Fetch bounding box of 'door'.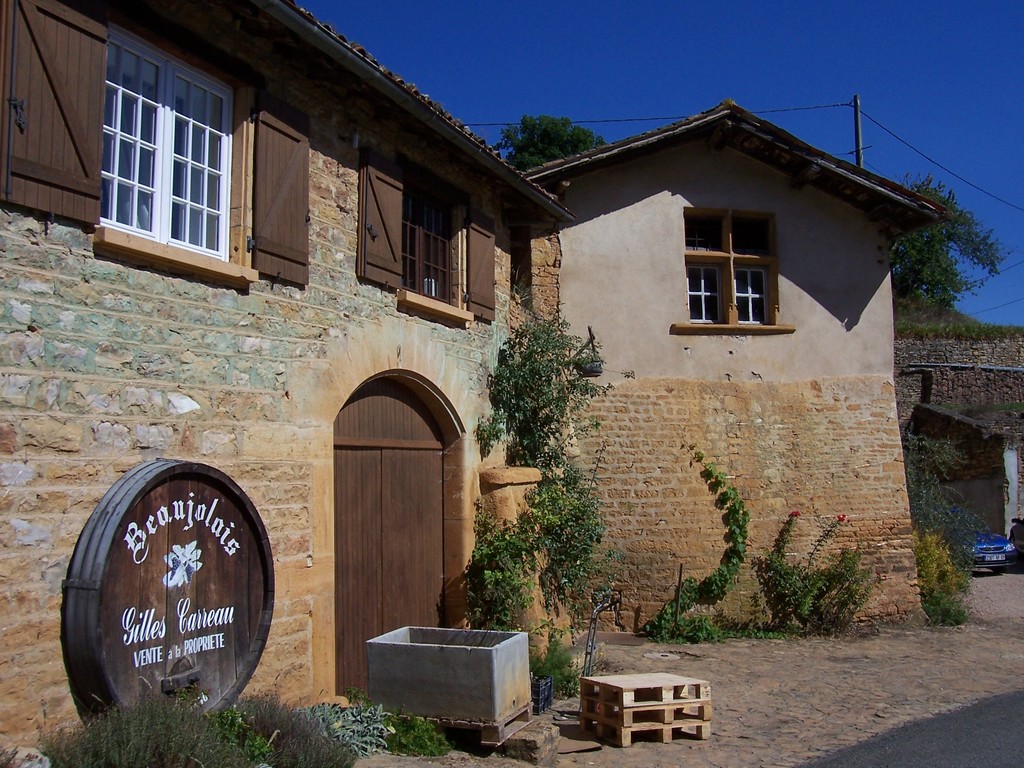
Bbox: left=317, top=374, right=454, bottom=662.
